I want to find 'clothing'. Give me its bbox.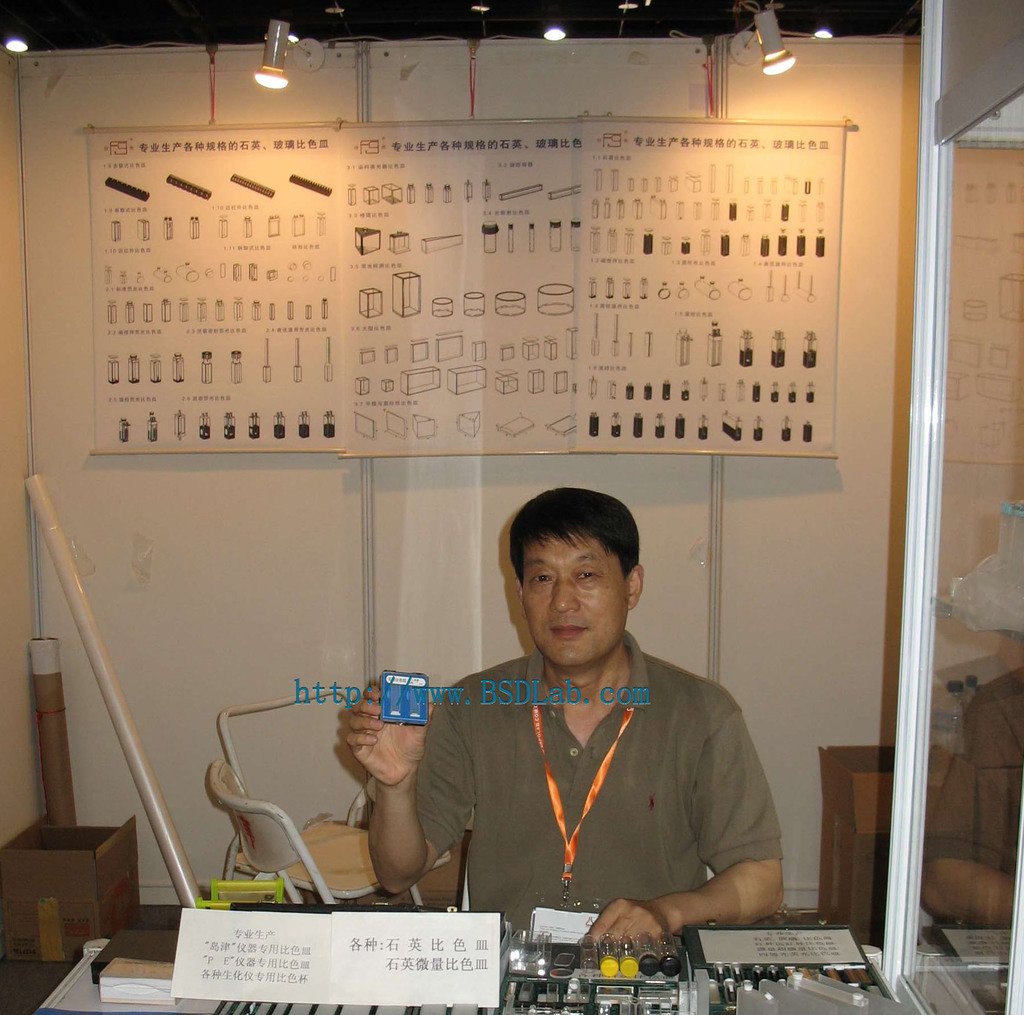
region(931, 673, 1023, 873).
